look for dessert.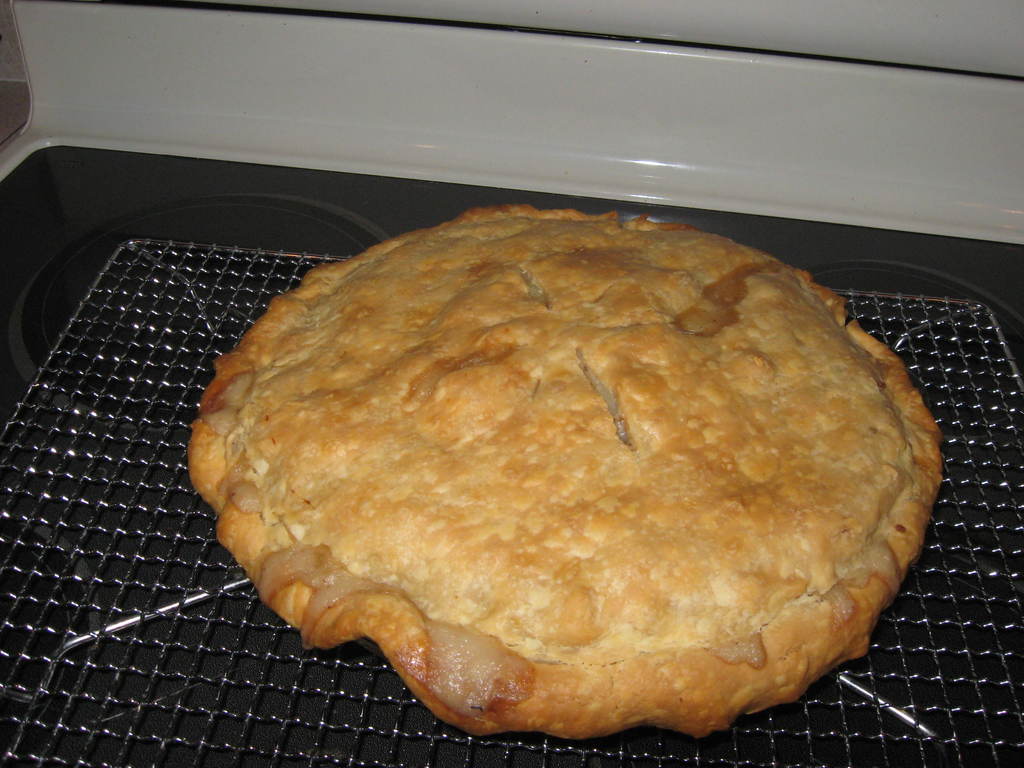
Found: (184,203,942,736).
